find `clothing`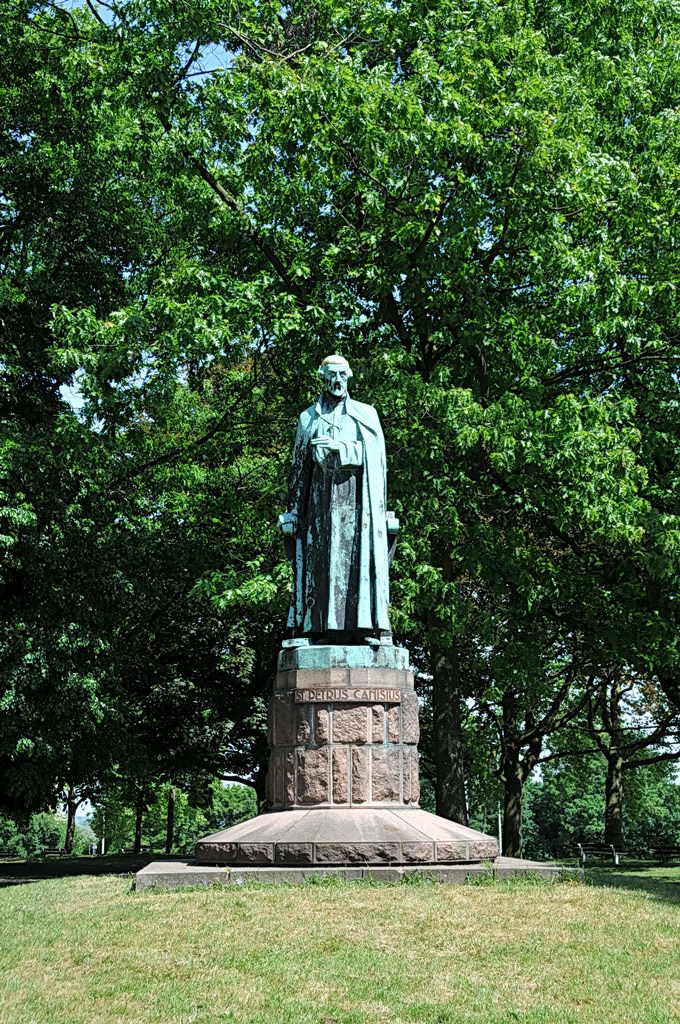
287,372,412,642
